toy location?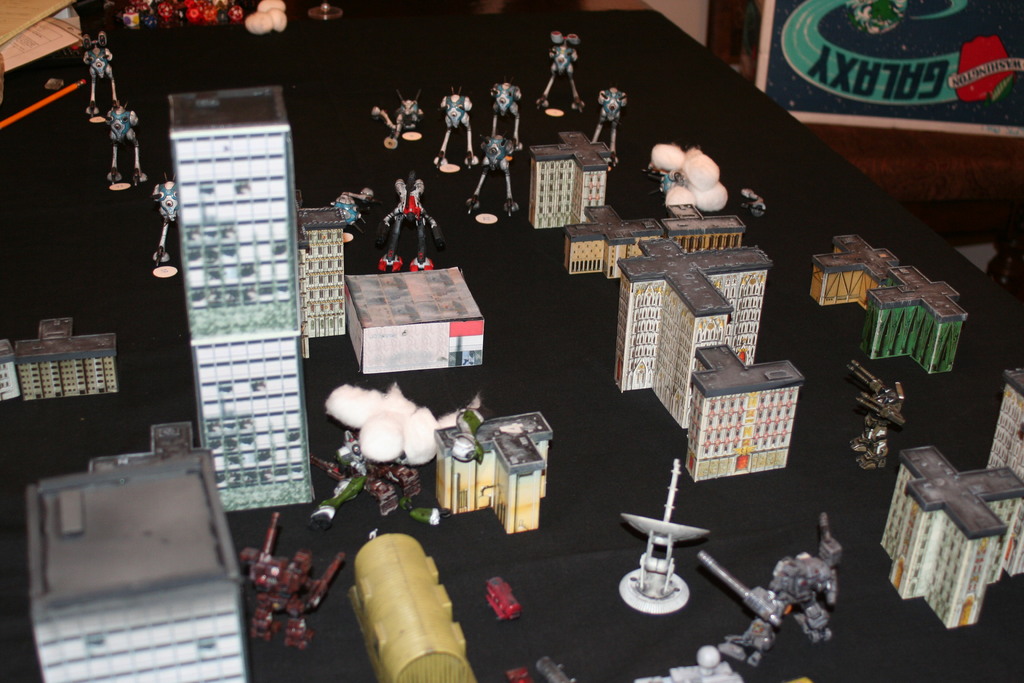
pyautogui.locateOnScreen(24, 418, 250, 682)
